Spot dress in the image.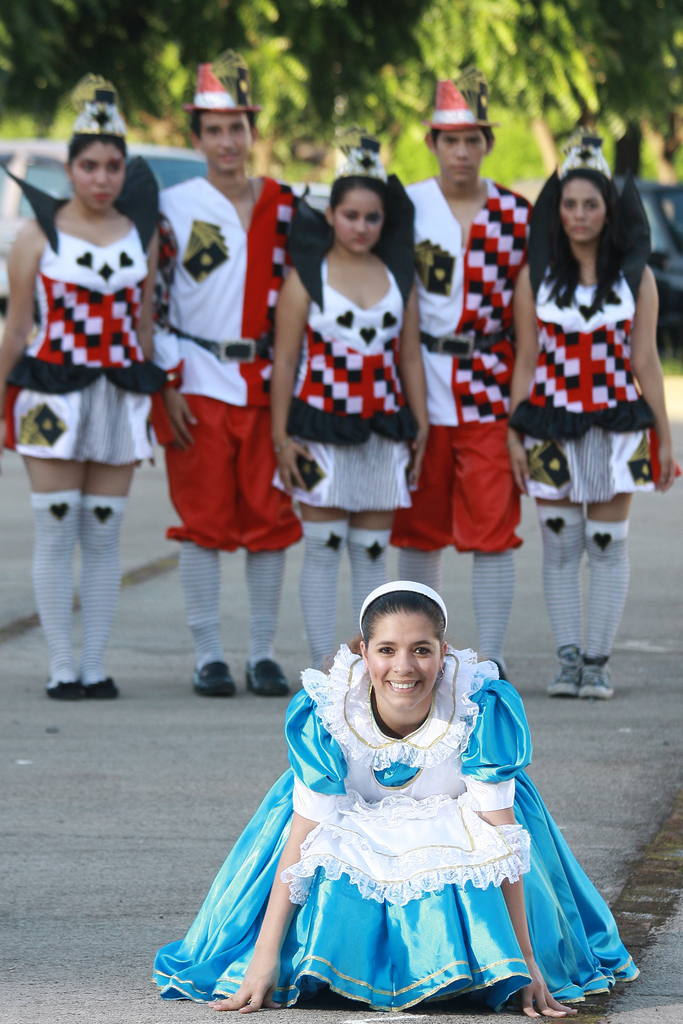
dress found at 150 646 640 1013.
